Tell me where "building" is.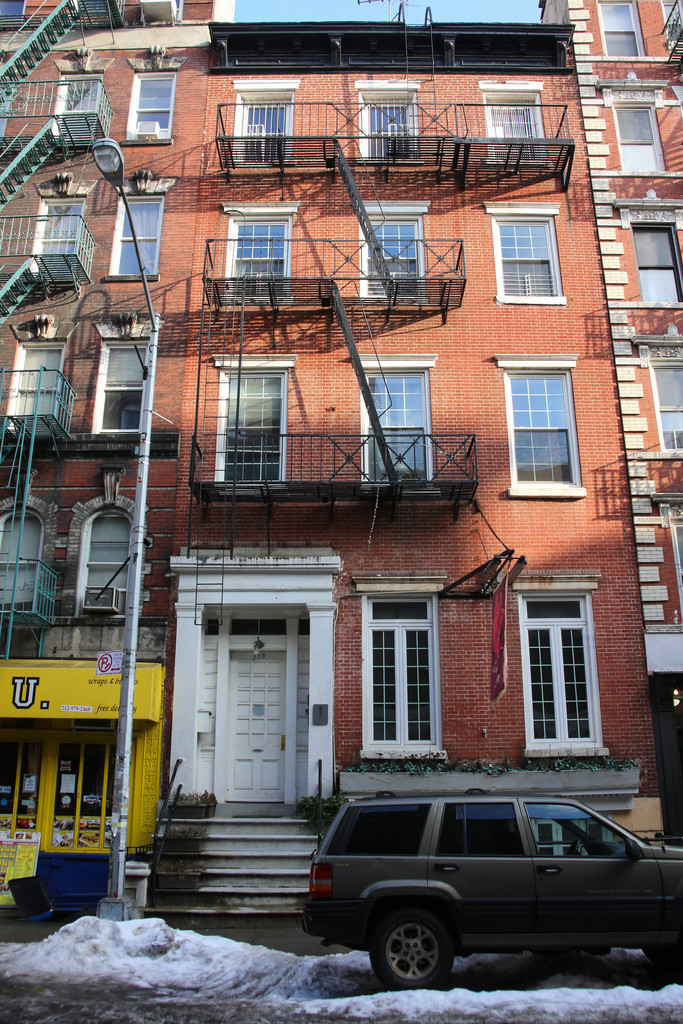
"building" is at left=540, top=0, right=682, bottom=853.
